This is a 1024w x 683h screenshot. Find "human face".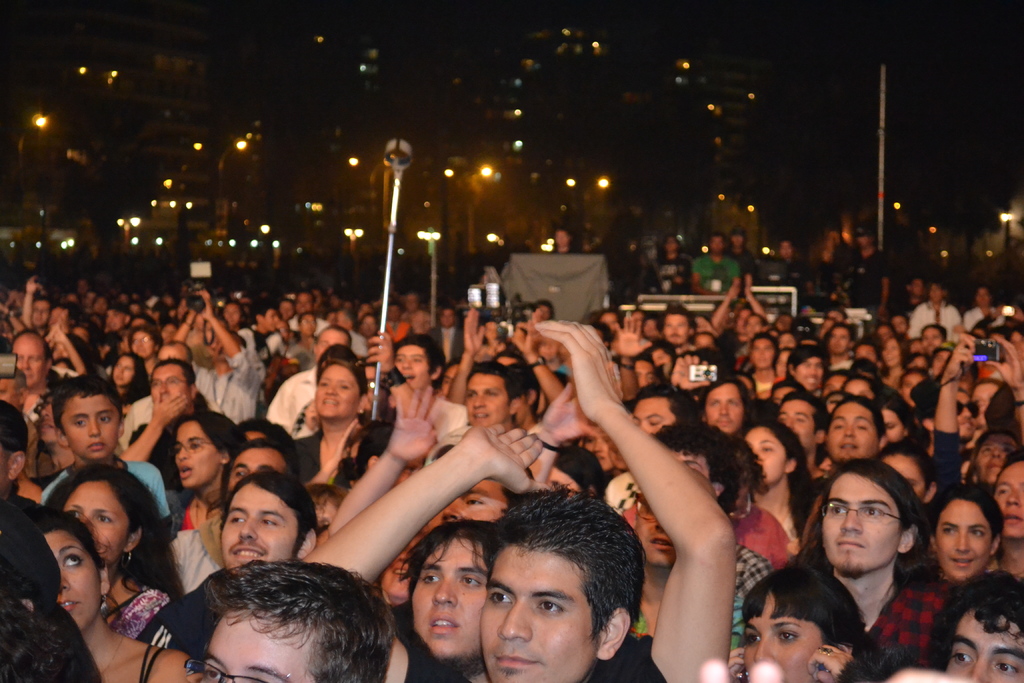
Bounding box: x1=701 y1=379 x2=743 y2=431.
